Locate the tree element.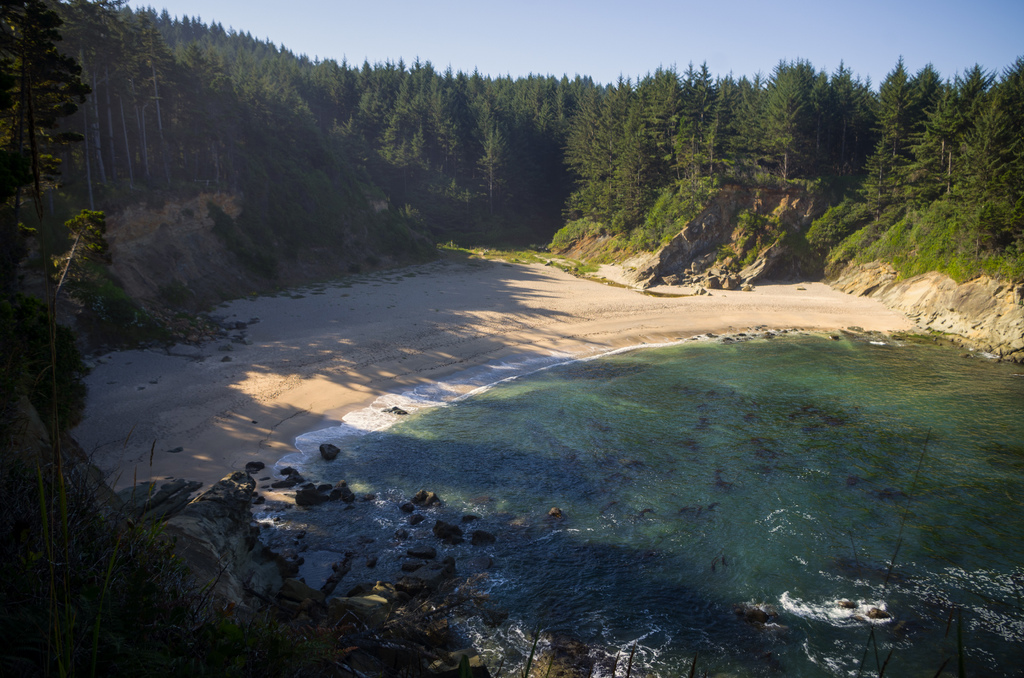
Element bbox: <region>865, 52, 927, 208</region>.
